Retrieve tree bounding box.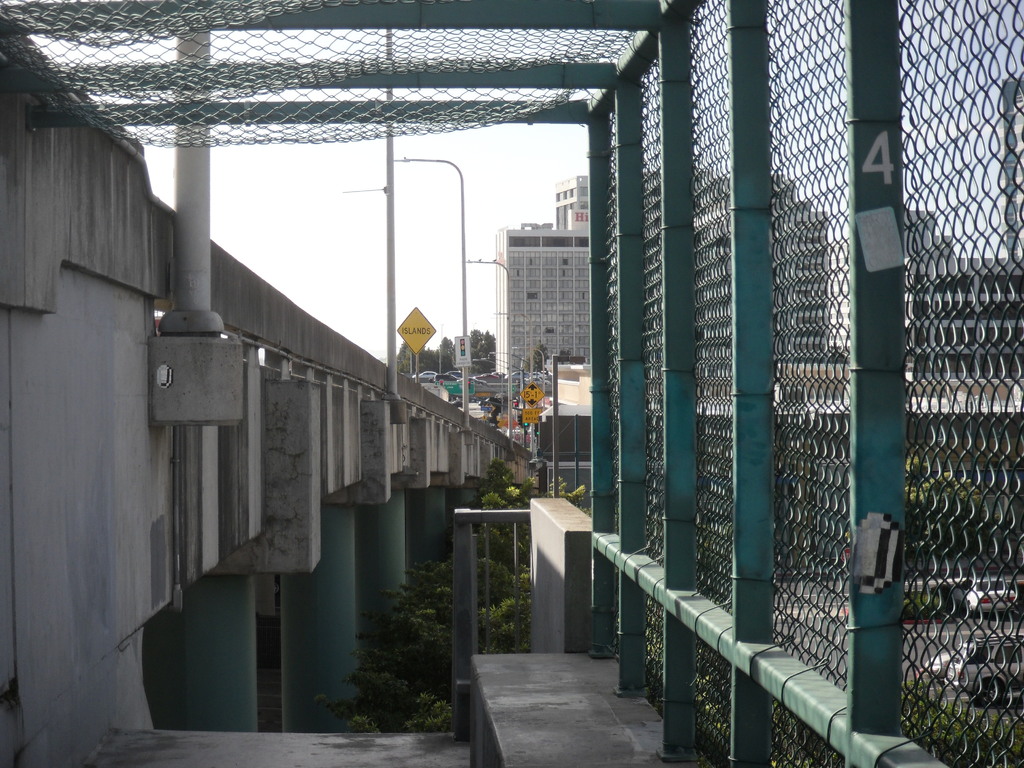
Bounding box: (454,468,592,648).
